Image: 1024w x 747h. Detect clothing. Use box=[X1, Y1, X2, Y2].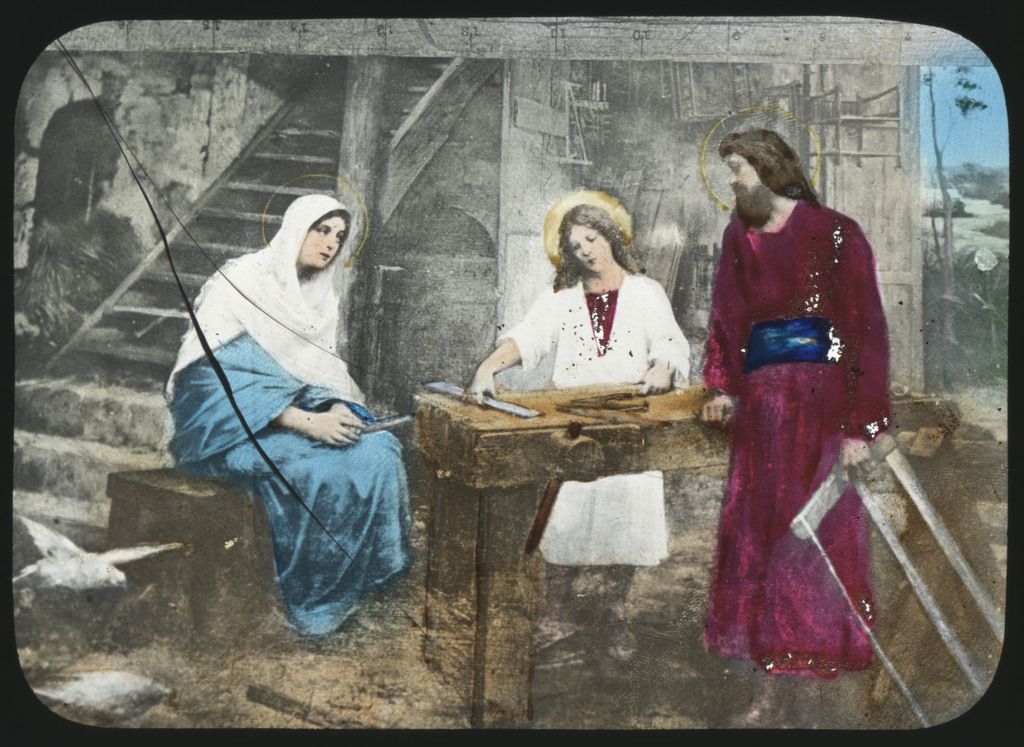
box=[164, 198, 411, 648].
